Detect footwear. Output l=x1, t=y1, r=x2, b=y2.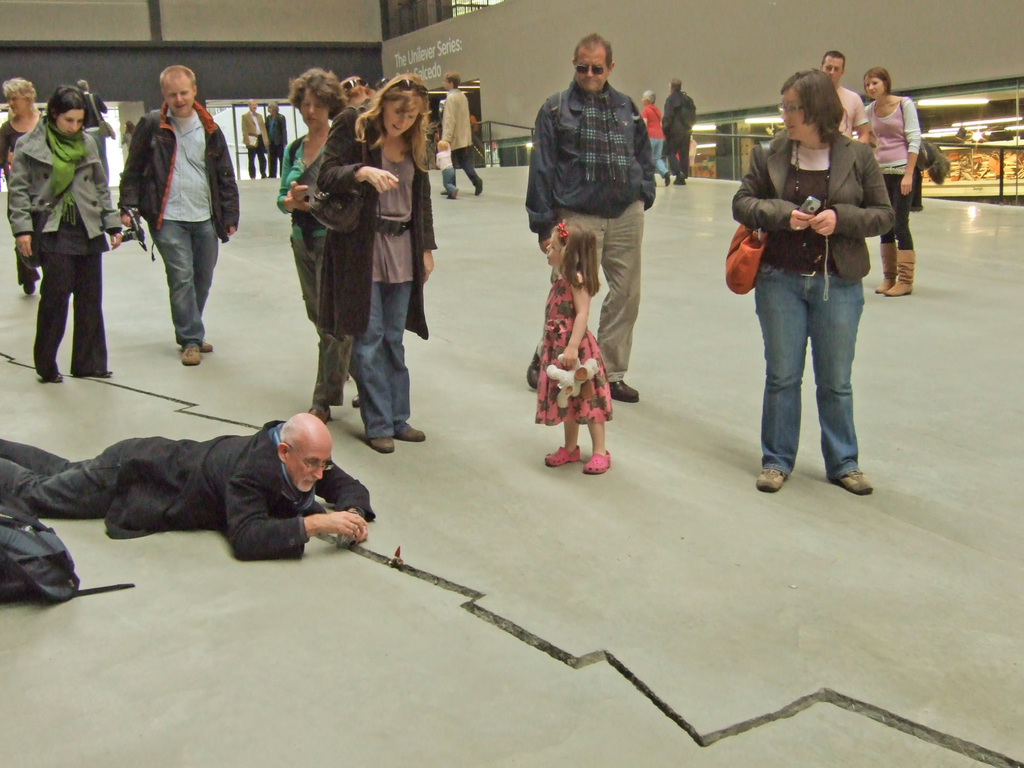
l=451, t=188, r=458, b=197.
